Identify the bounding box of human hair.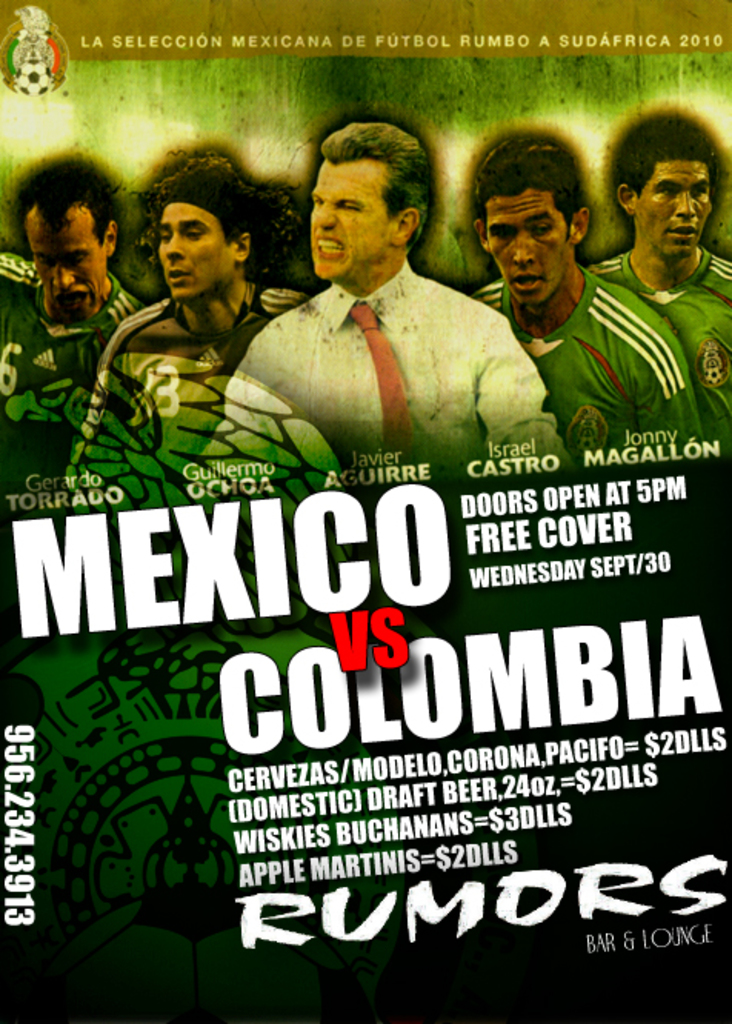
bbox(158, 171, 254, 241).
